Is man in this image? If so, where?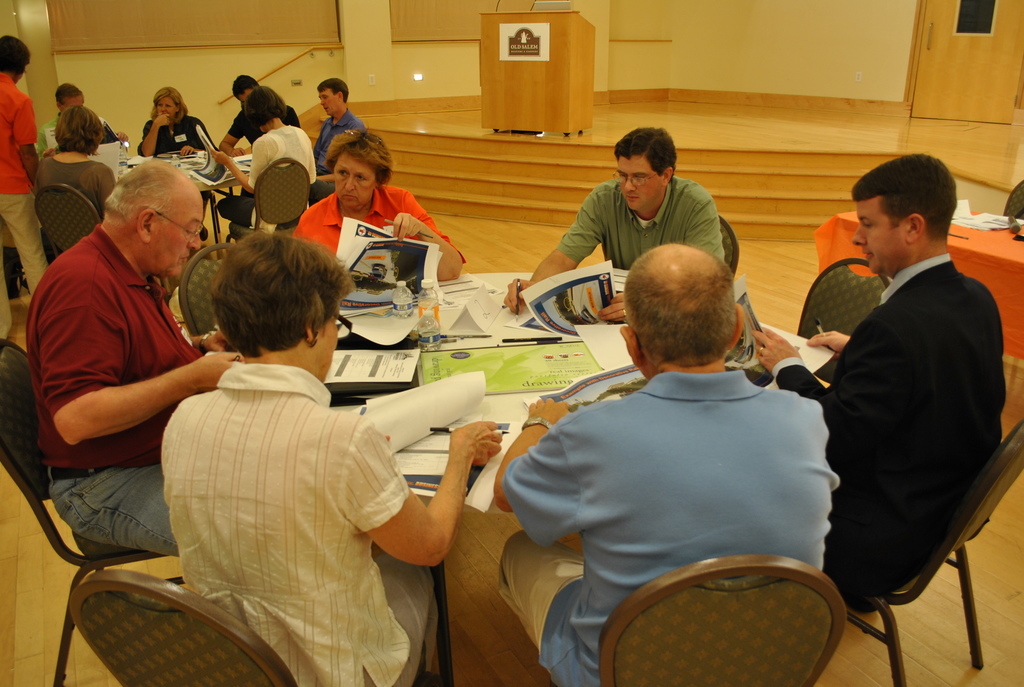
Yes, at crop(309, 75, 367, 195).
